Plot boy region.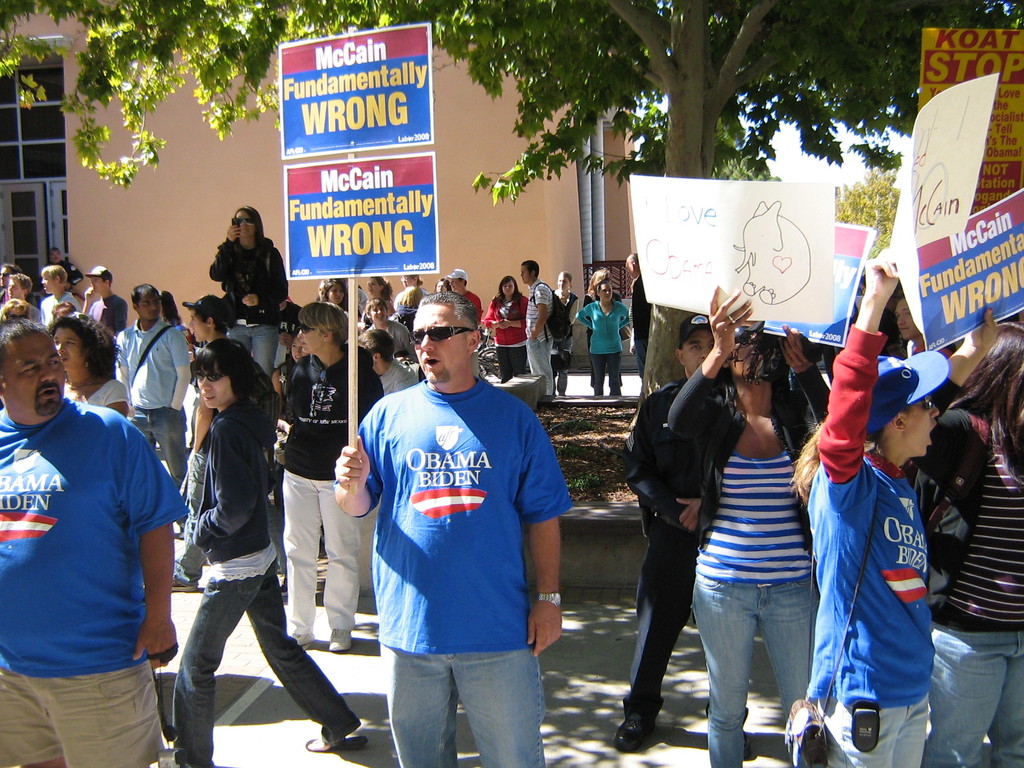
Plotted at BBox(86, 265, 125, 337).
